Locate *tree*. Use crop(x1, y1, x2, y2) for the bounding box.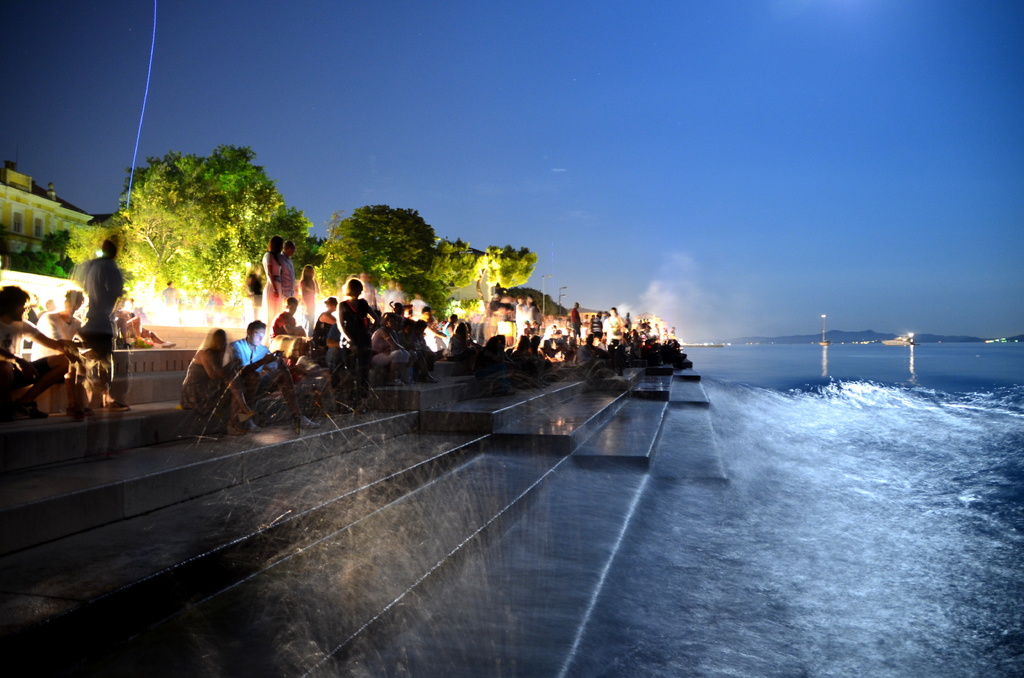
crop(492, 234, 545, 296).
